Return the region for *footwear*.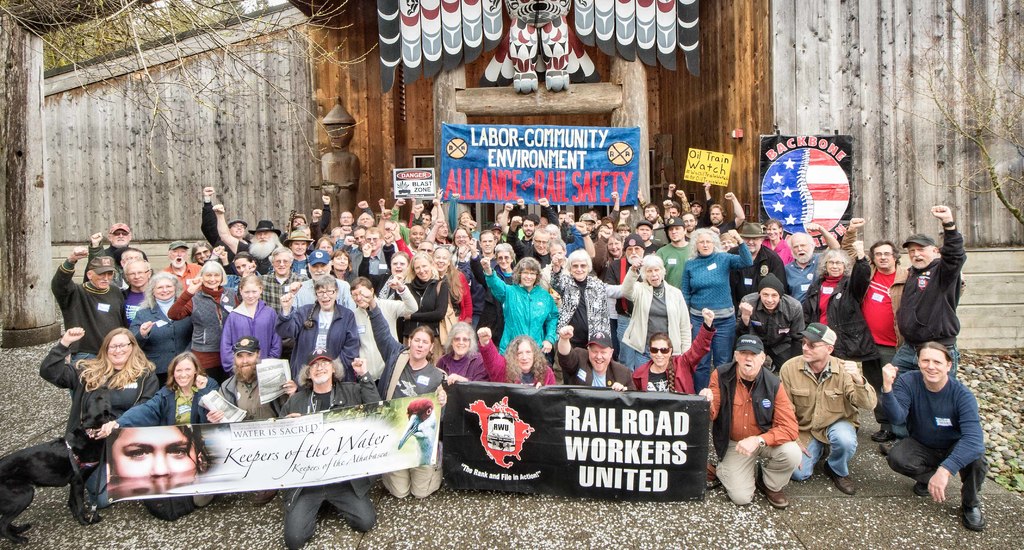
bbox=(881, 439, 895, 453).
